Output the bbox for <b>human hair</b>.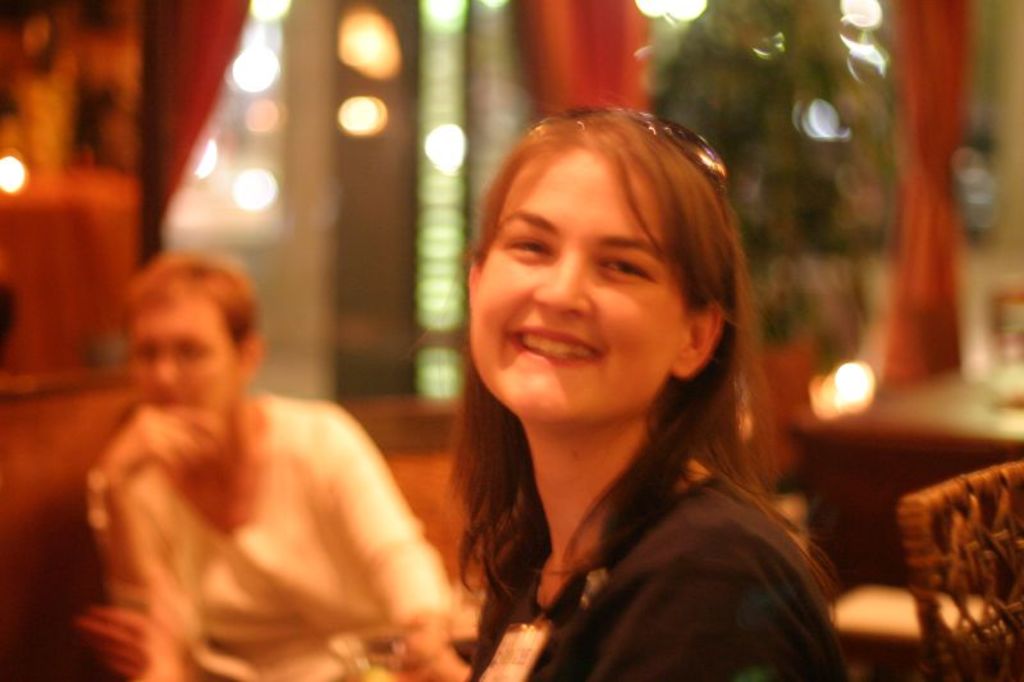
(left=467, top=111, right=773, bottom=500).
